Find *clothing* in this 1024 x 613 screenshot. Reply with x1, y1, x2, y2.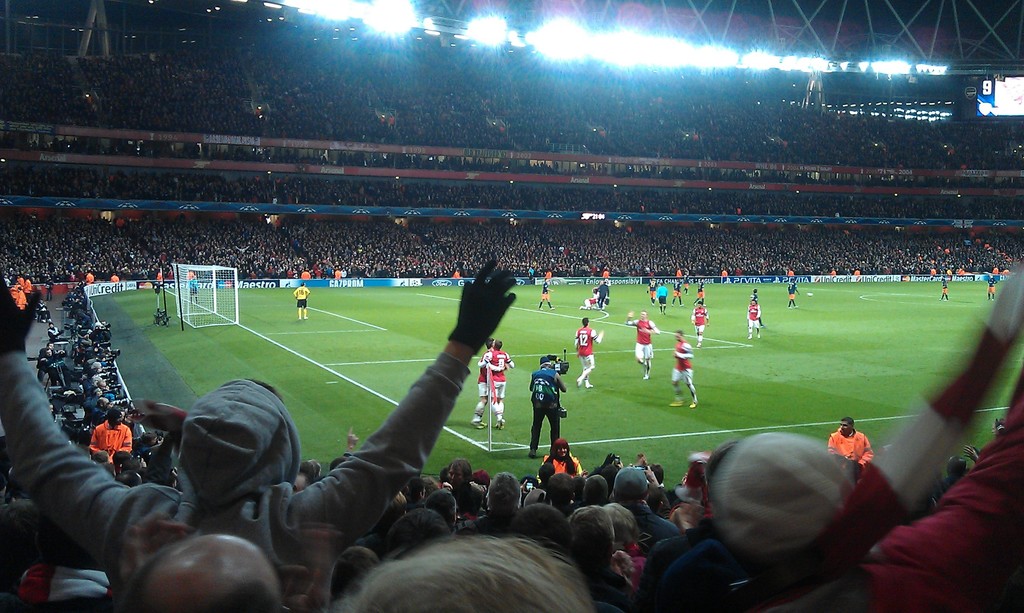
477, 346, 513, 422.
